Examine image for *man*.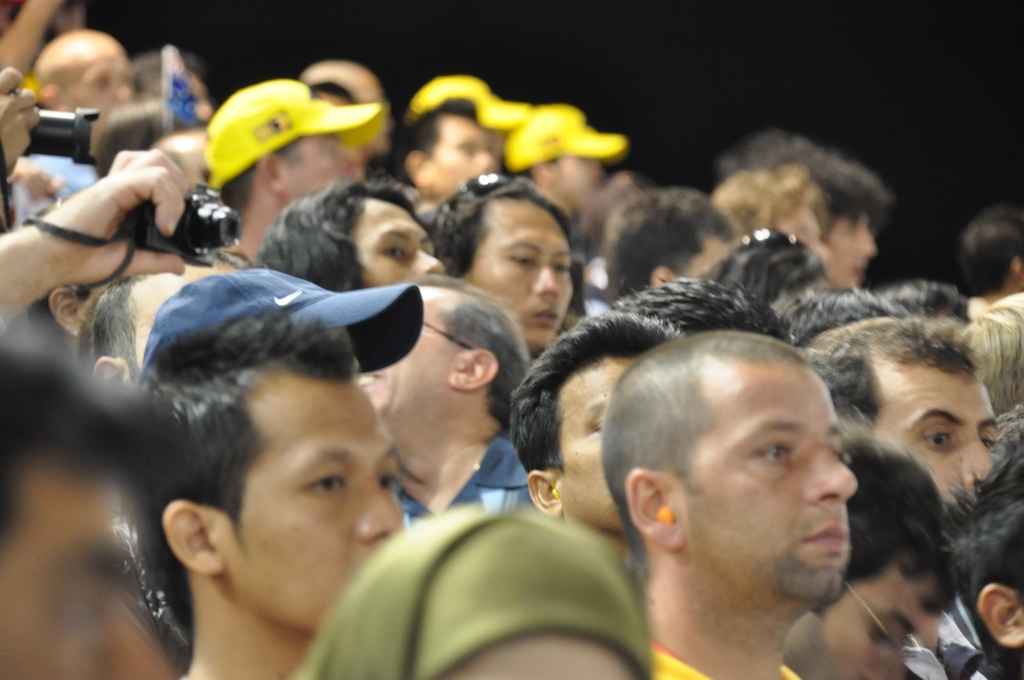
Examination result: BBox(778, 156, 888, 295).
